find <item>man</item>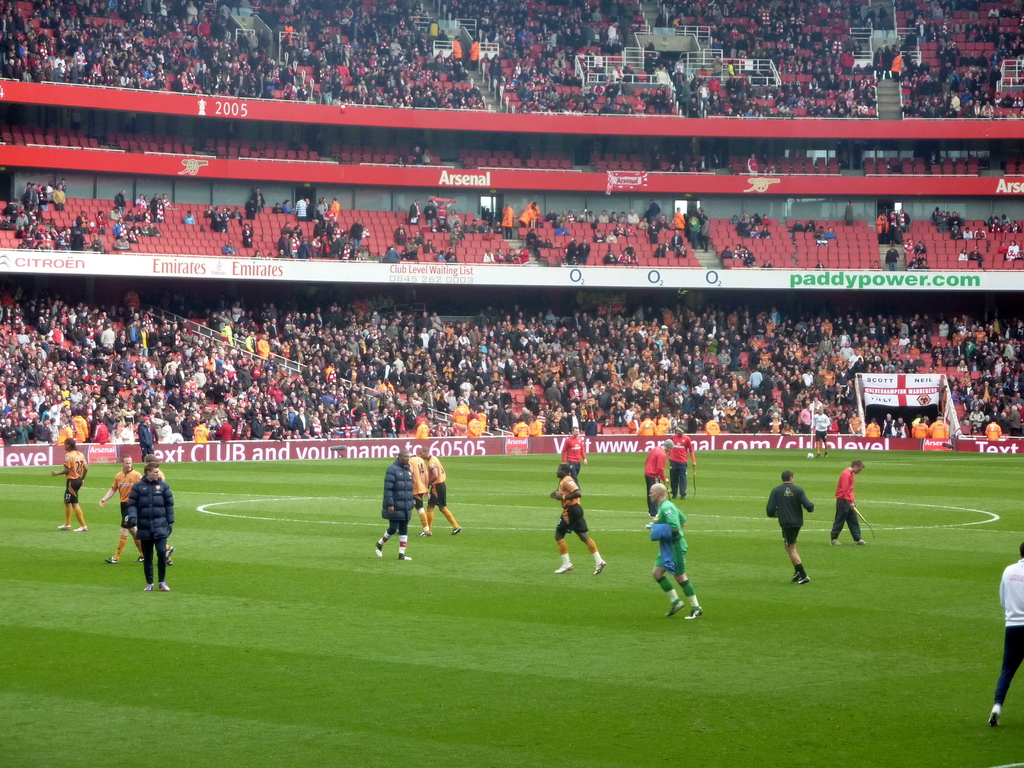
bbox=[897, 208, 911, 238]
